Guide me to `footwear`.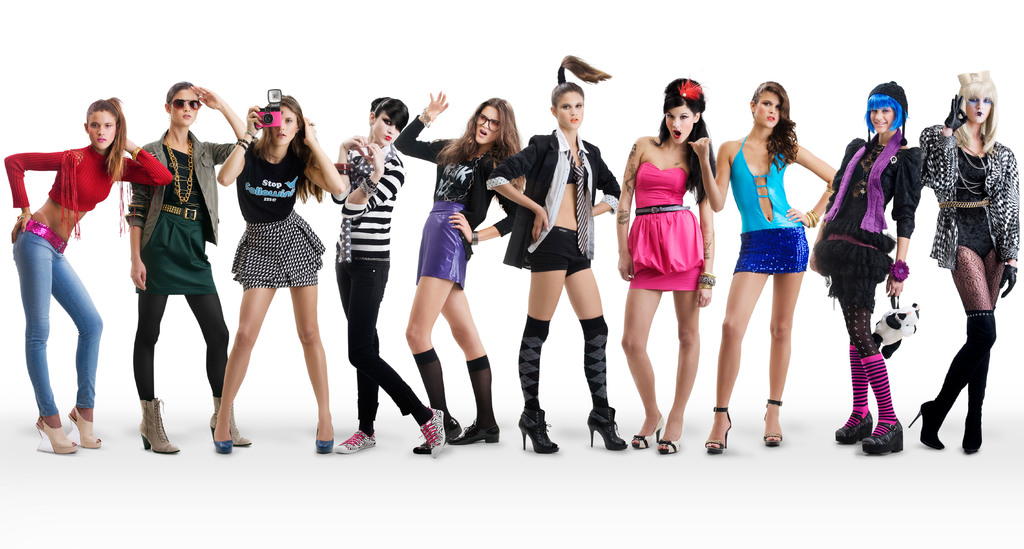
Guidance: bbox(584, 403, 629, 450).
